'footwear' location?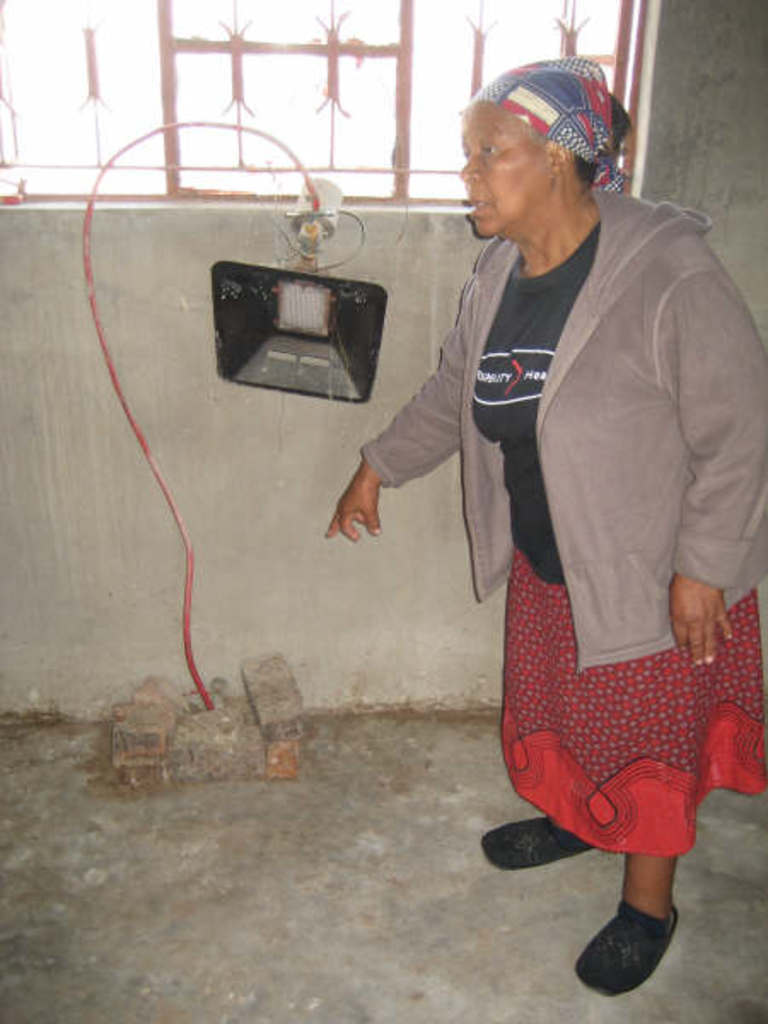
select_region(478, 812, 594, 874)
